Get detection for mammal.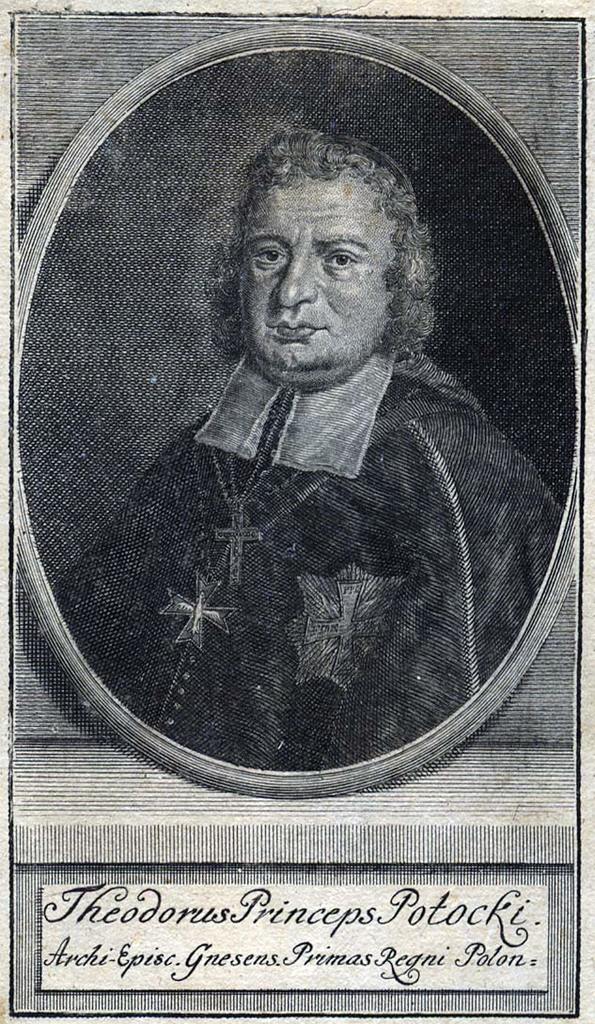
Detection: locate(17, 79, 563, 791).
